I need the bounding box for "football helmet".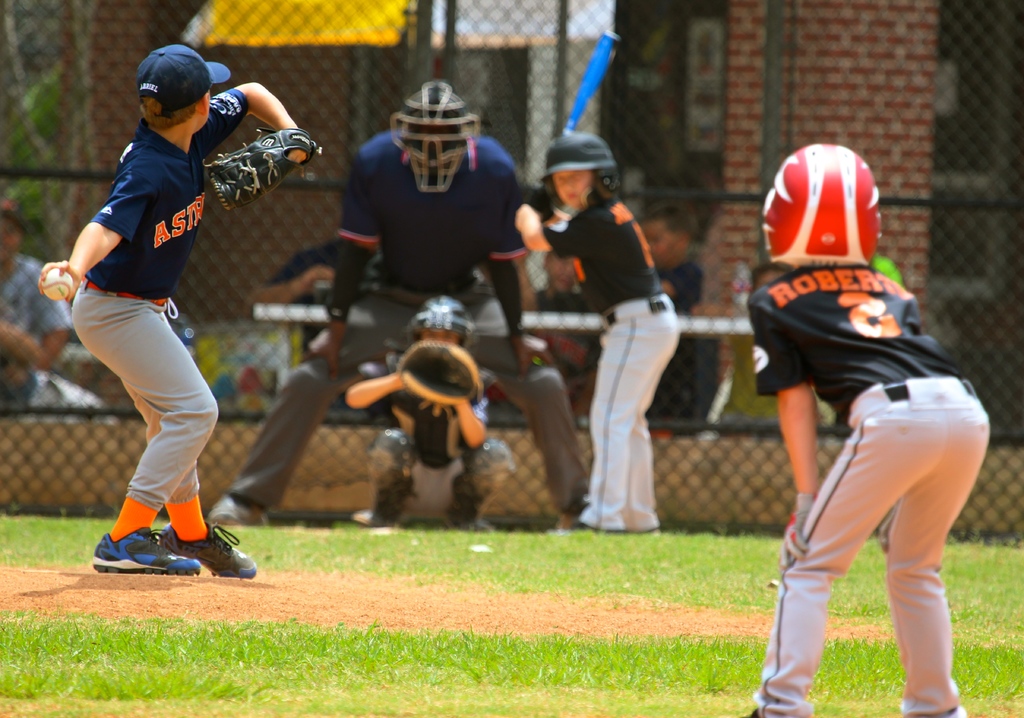
Here it is: <box>407,294,487,372</box>.
